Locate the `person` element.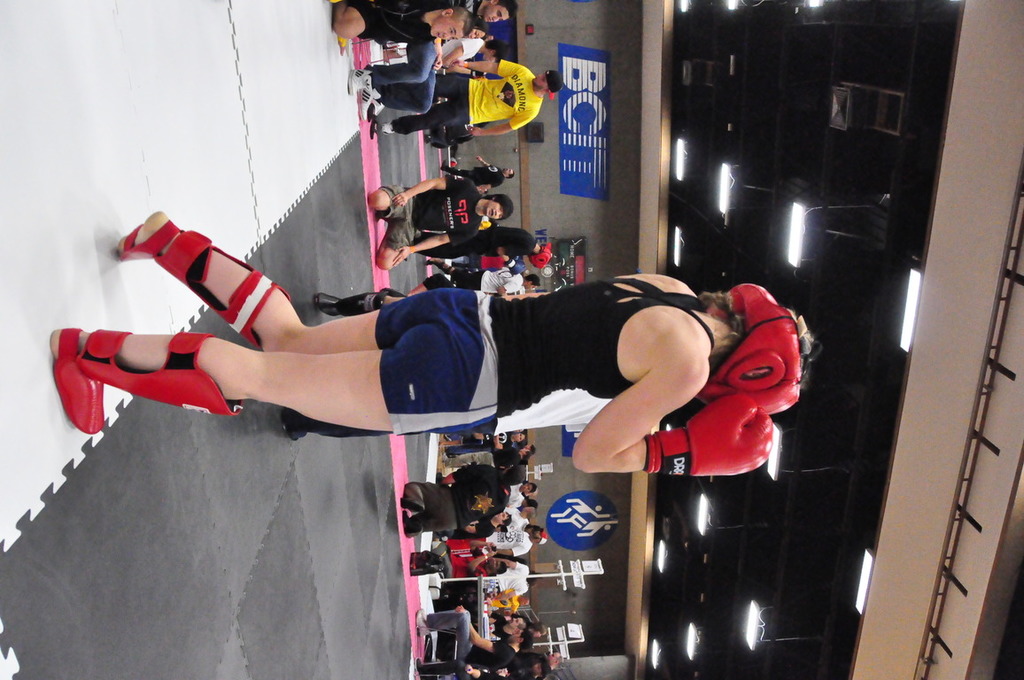
Element bbox: 335:0:474:42.
